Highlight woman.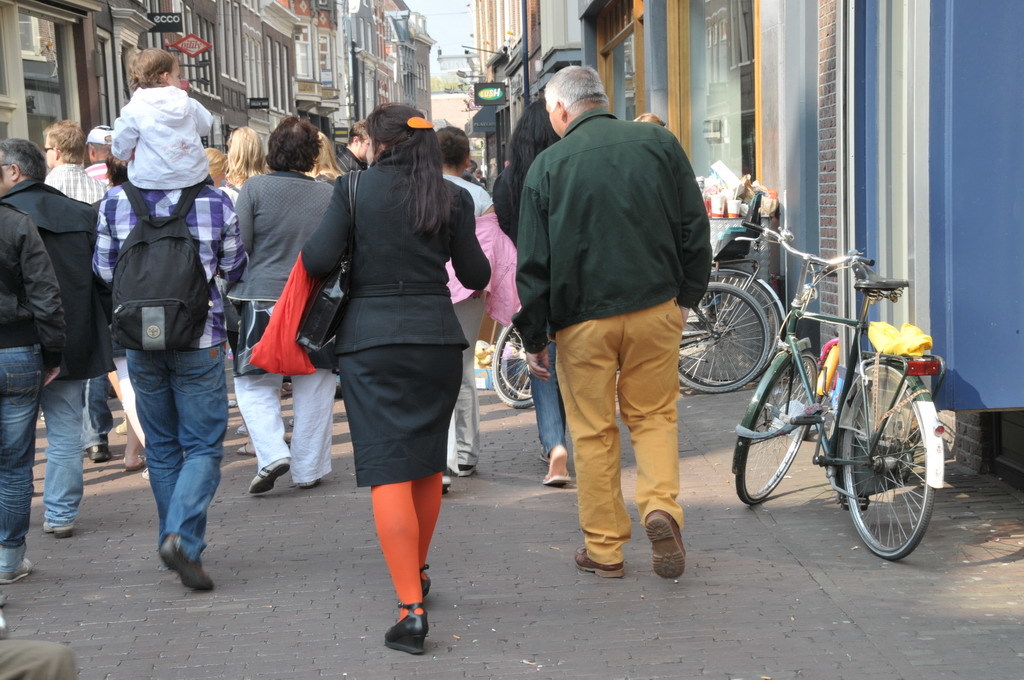
Highlighted region: (x1=307, y1=129, x2=347, y2=180).
